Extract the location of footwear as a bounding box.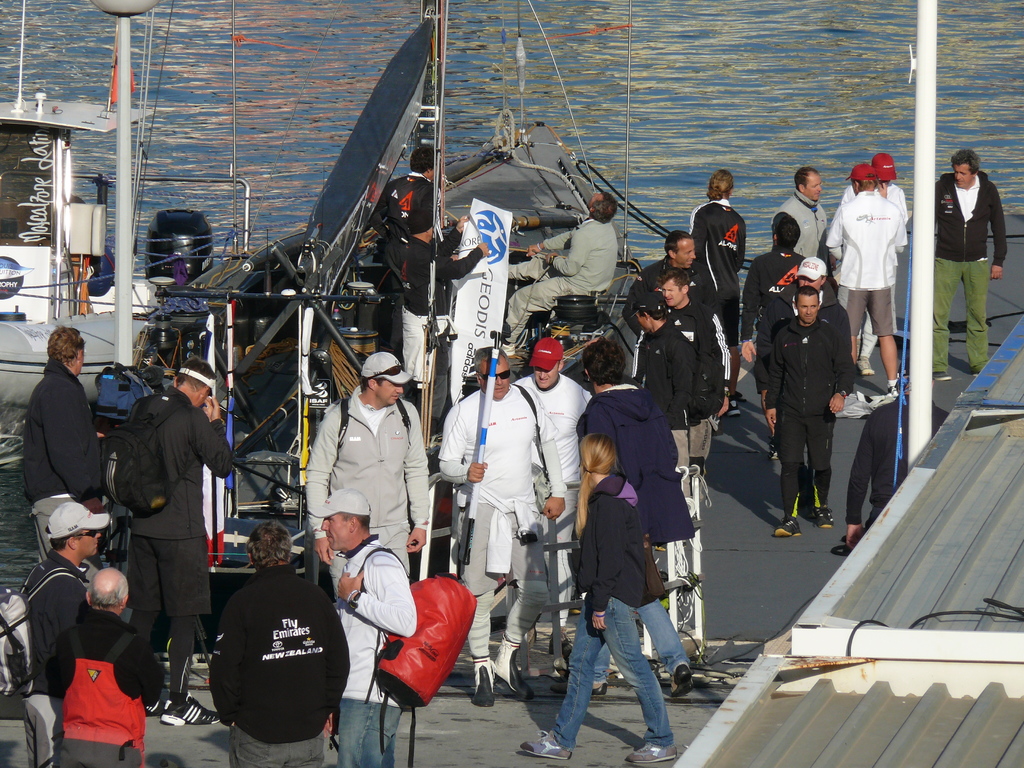
locate(812, 506, 834, 531).
